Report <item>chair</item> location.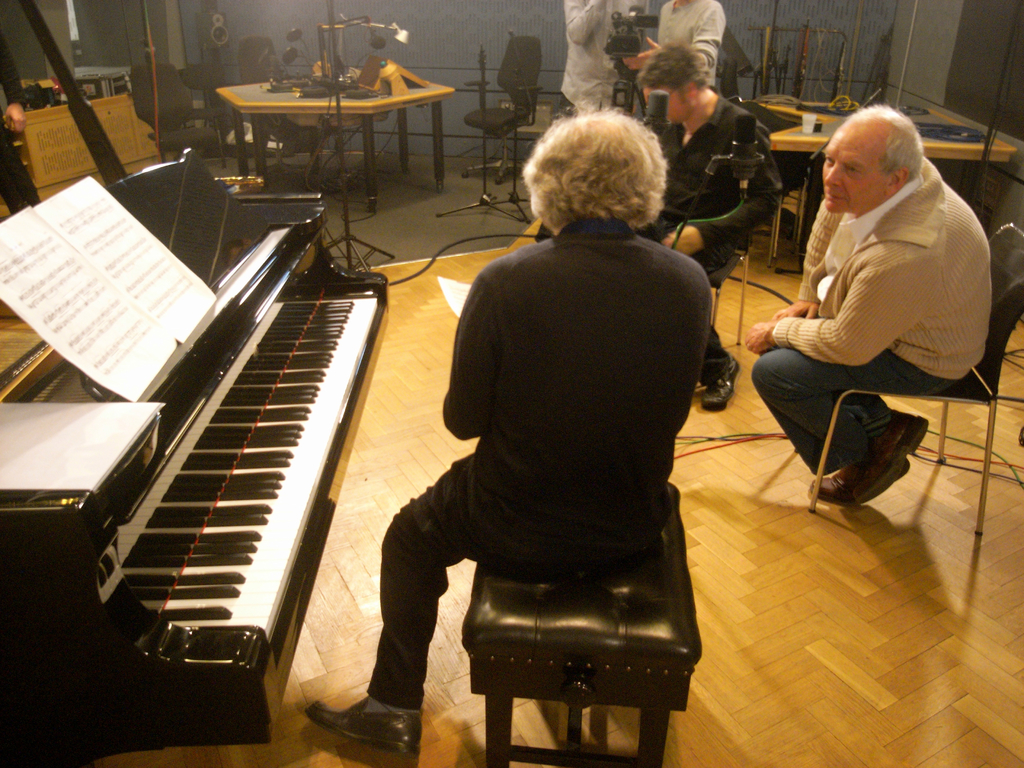
Report: locate(463, 36, 545, 184).
